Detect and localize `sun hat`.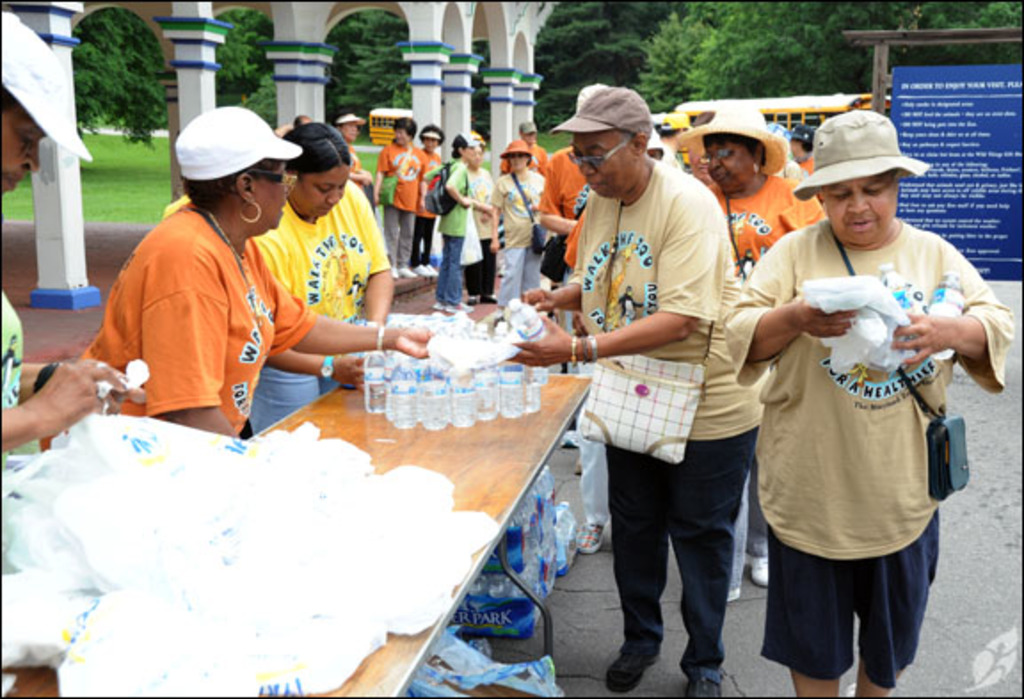
Localized at <box>549,84,658,135</box>.
